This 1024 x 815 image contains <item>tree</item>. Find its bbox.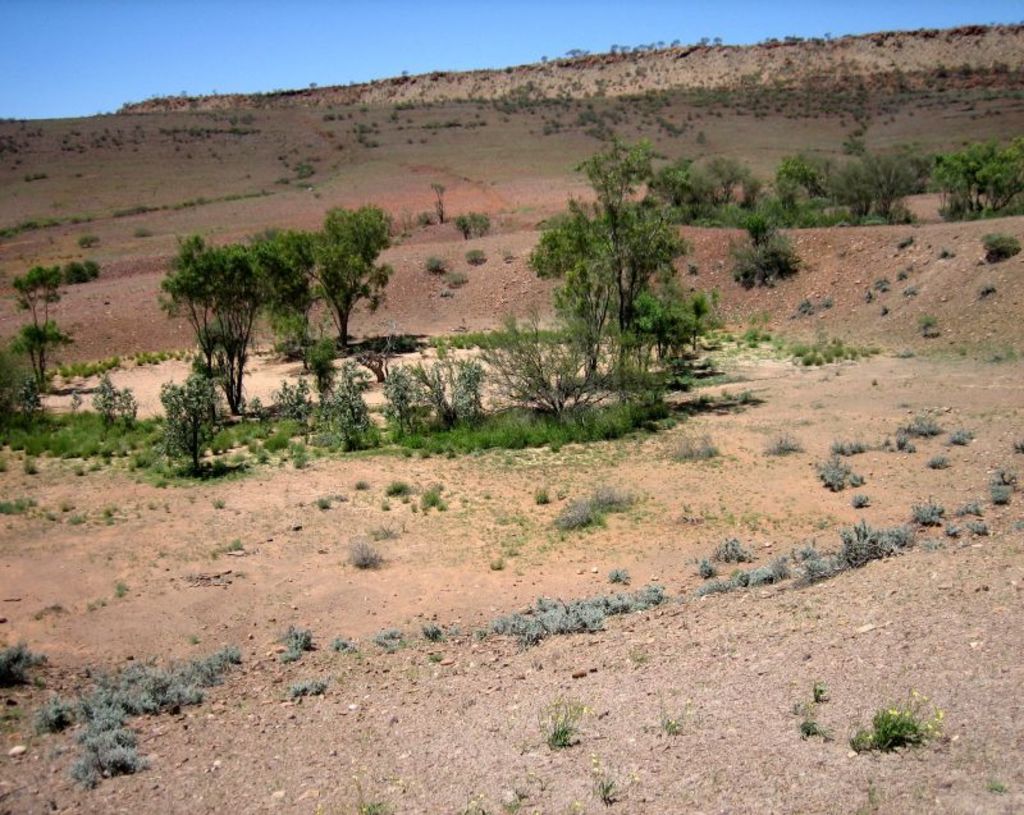
<bbox>509, 133, 694, 381</bbox>.
